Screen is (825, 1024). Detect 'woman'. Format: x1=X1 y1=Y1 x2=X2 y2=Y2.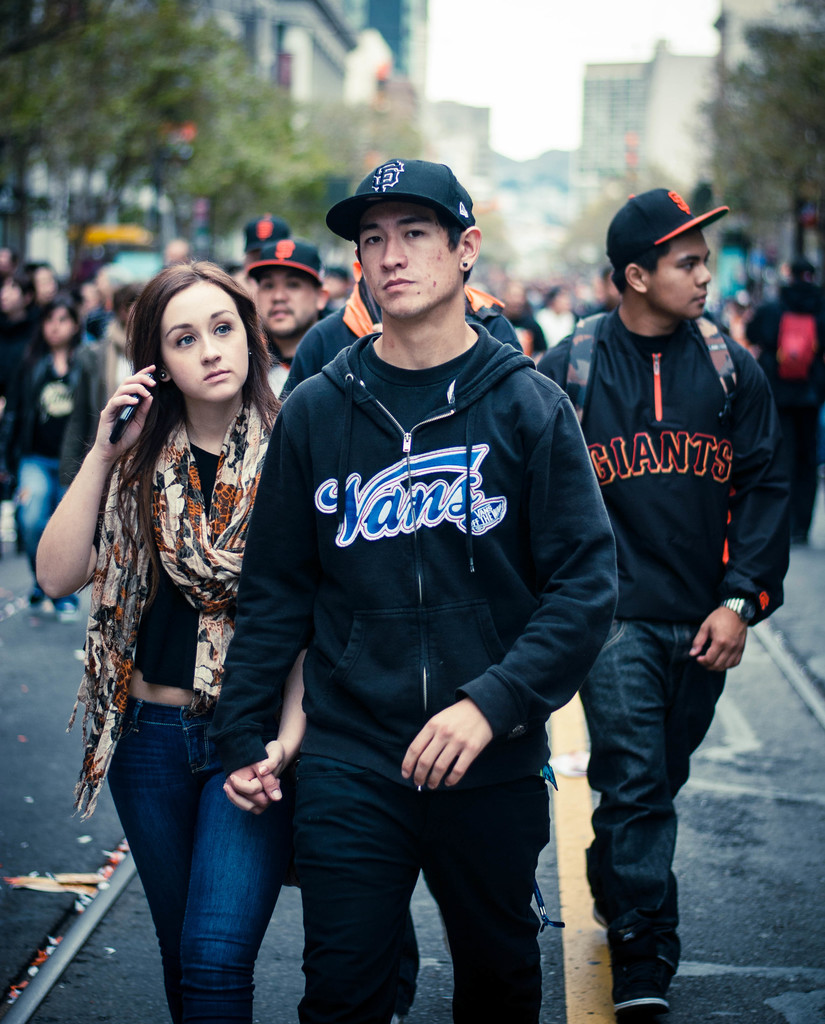
x1=30 y1=280 x2=296 y2=1023.
